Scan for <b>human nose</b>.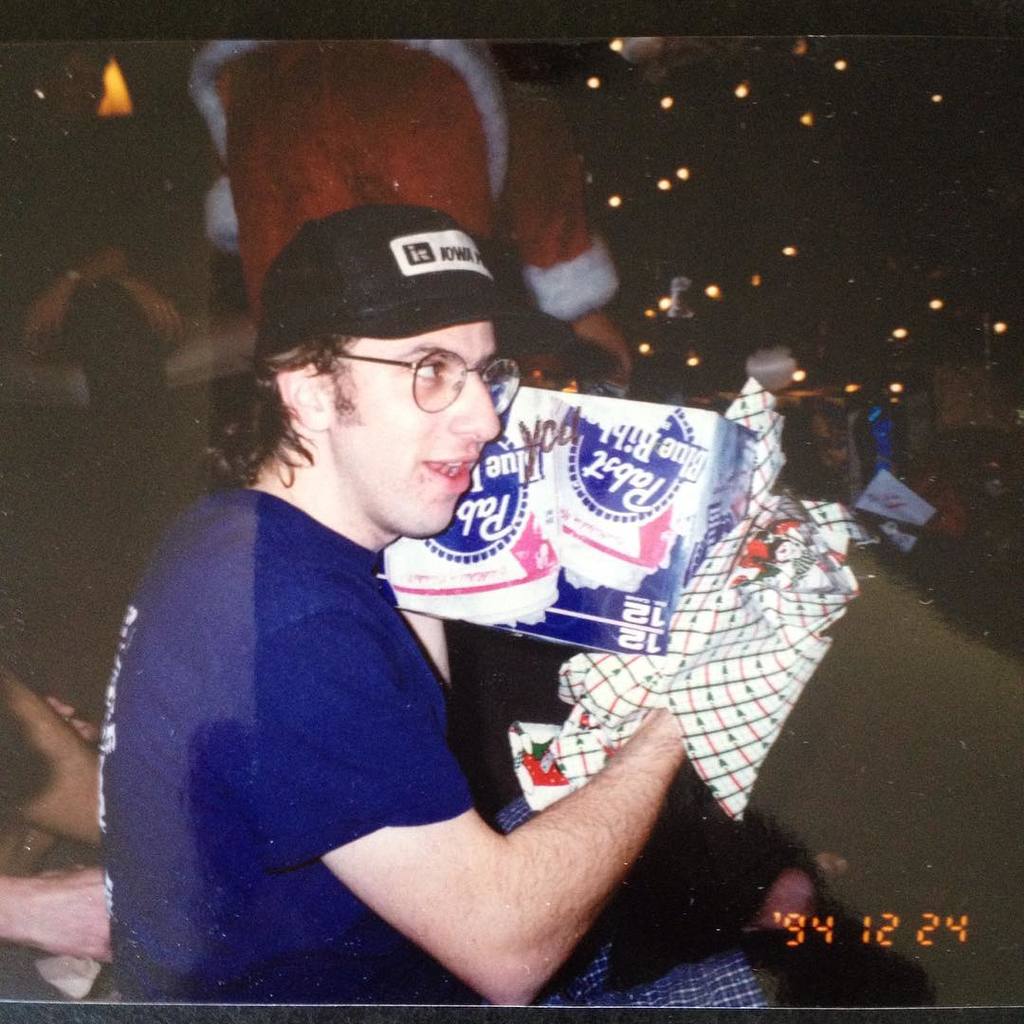
Scan result: l=451, t=369, r=500, b=442.
